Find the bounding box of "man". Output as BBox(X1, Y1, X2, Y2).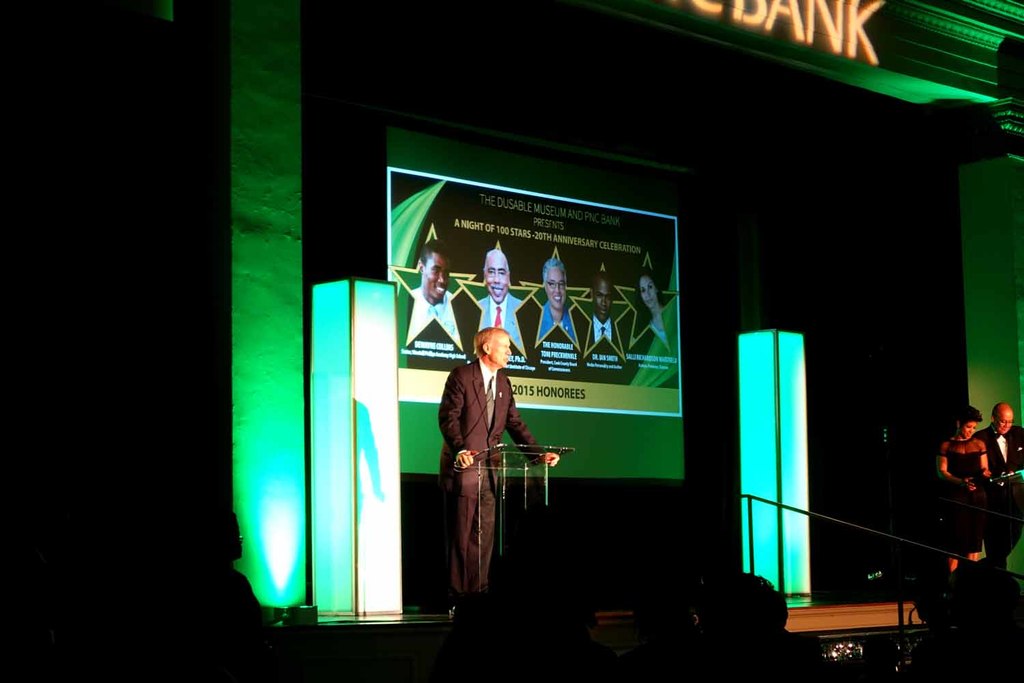
BBox(587, 264, 627, 363).
